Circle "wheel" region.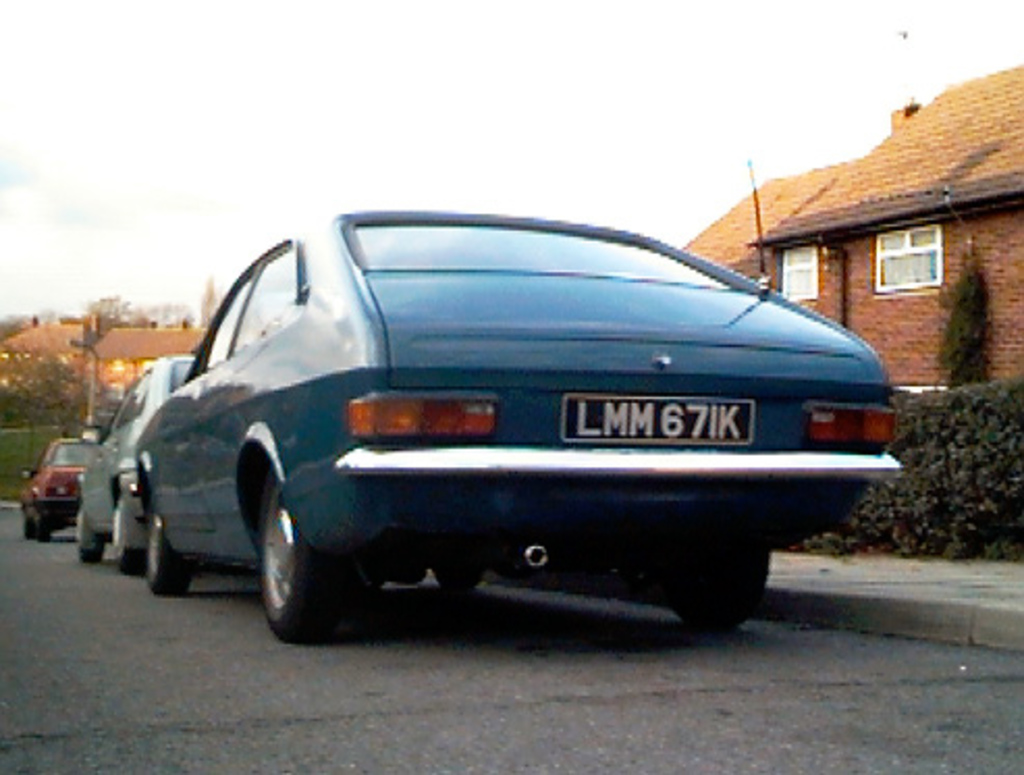
Region: [110, 499, 147, 576].
